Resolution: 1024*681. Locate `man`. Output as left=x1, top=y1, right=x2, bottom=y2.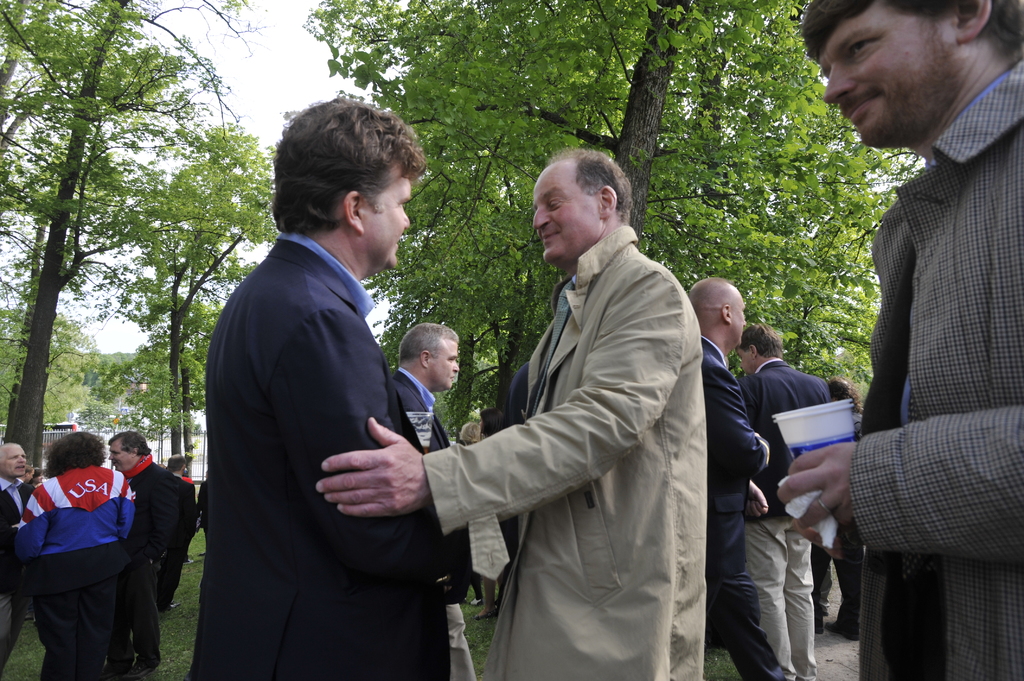
left=682, top=273, right=794, bottom=680.
